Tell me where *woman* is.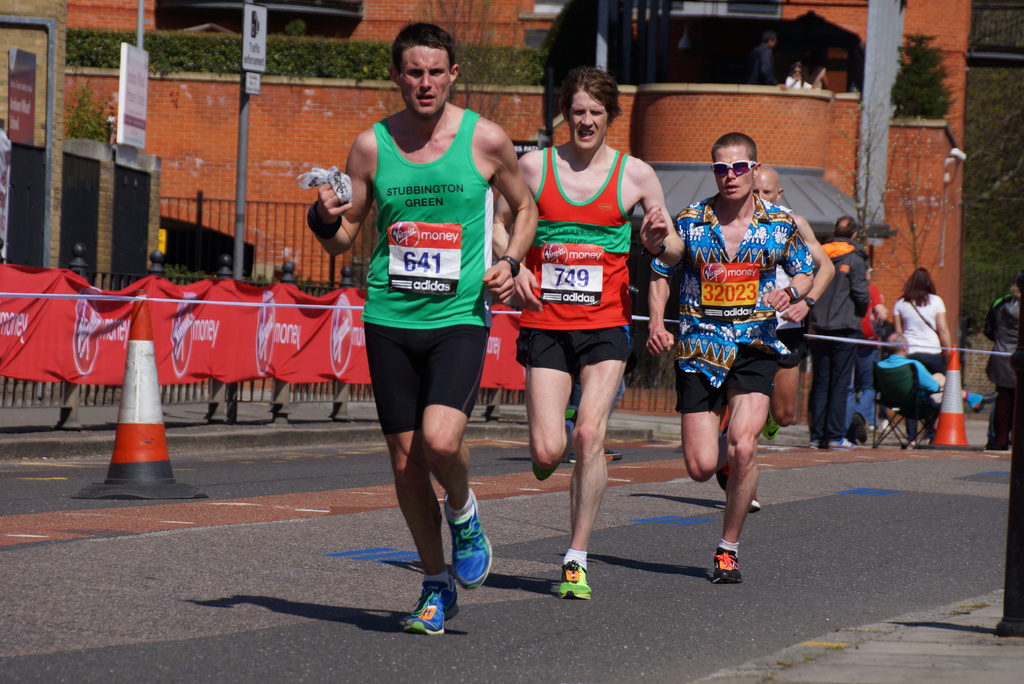
*woman* is at <region>877, 263, 969, 450</region>.
